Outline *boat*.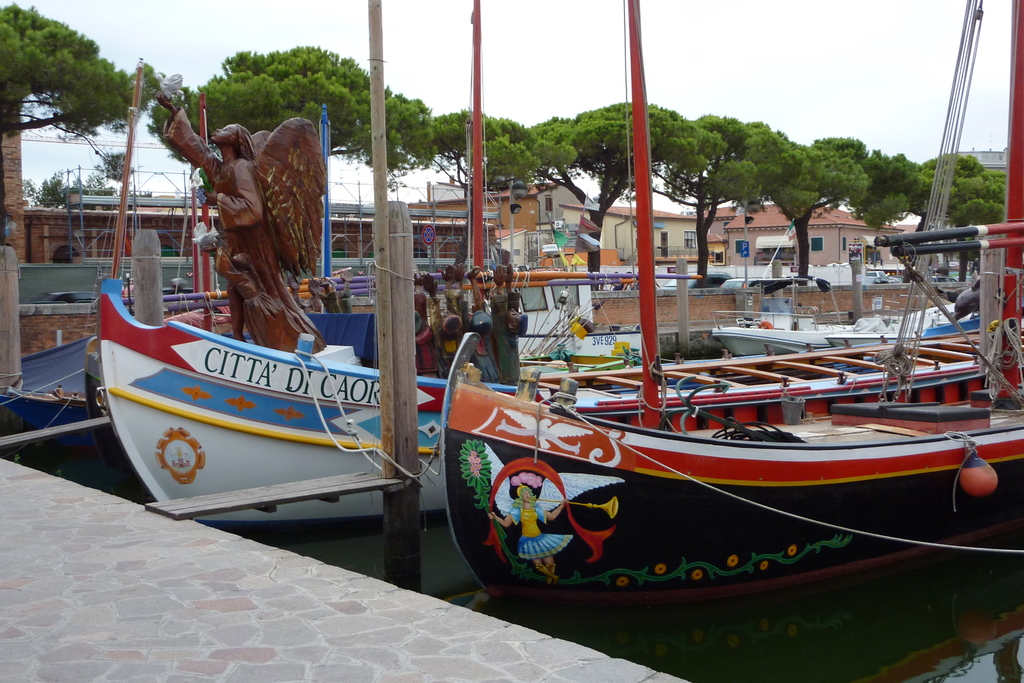
Outline: BBox(709, 310, 980, 356).
